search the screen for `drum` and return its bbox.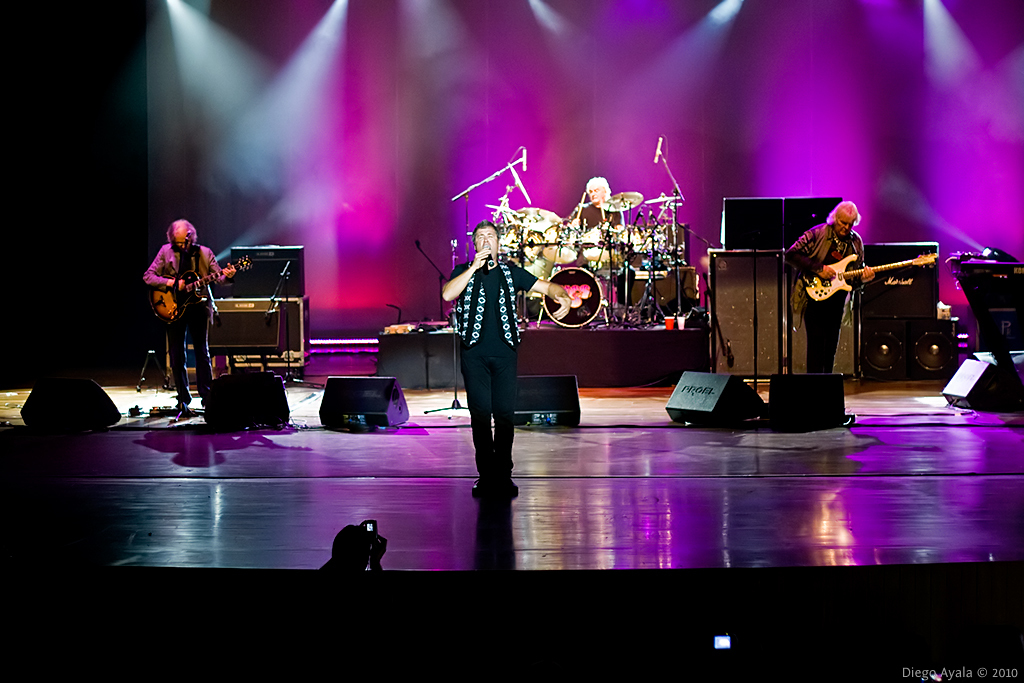
Found: 540,225,578,265.
